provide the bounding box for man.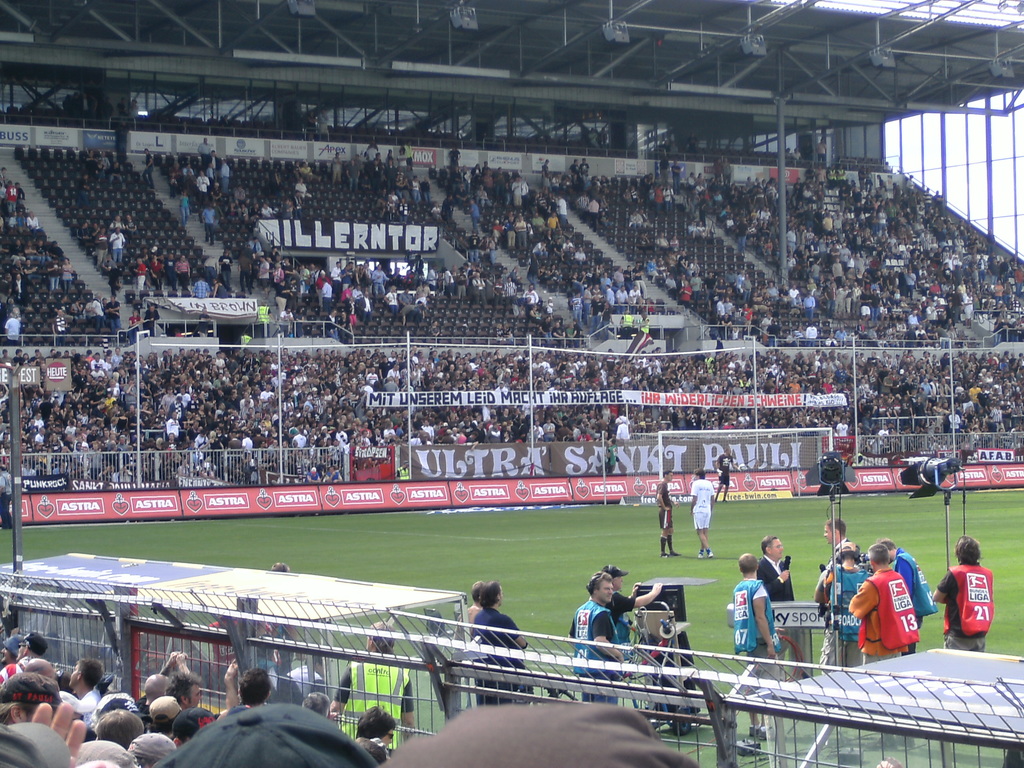
108, 159, 124, 184.
